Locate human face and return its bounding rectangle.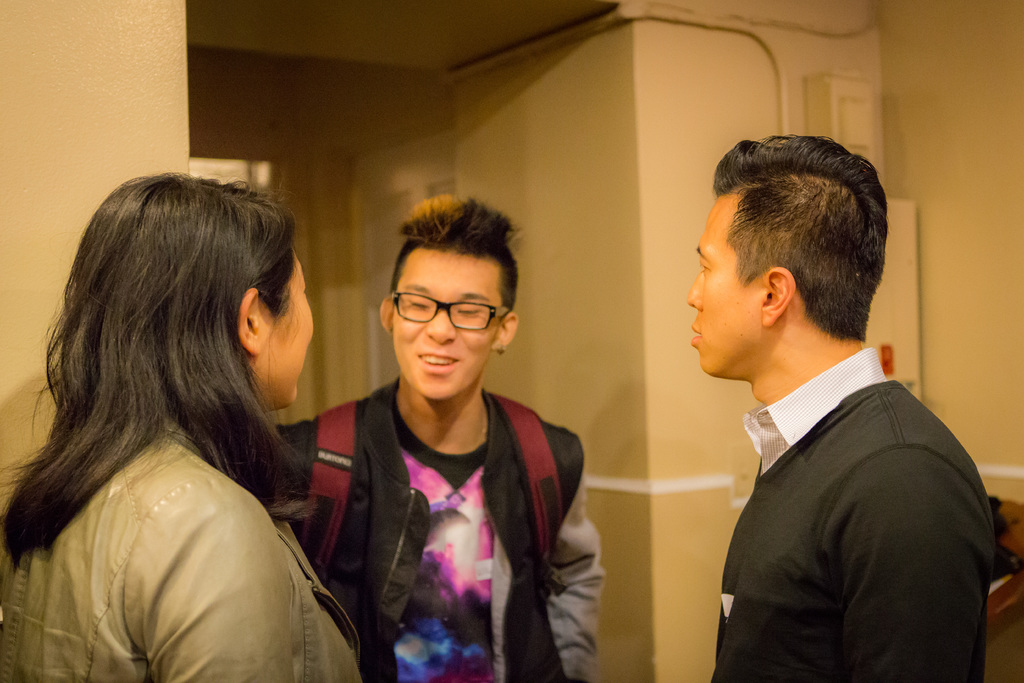
{"left": 390, "top": 242, "right": 502, "bottom": 399}.
